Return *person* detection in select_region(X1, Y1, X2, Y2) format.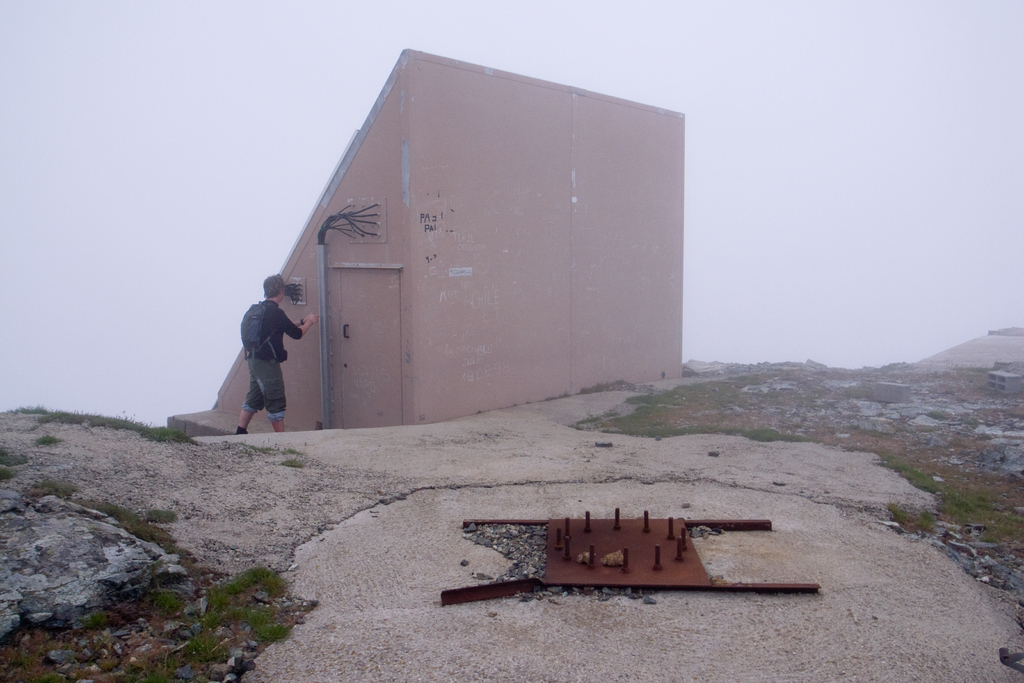
select_region(232, 273, 319, 438).
